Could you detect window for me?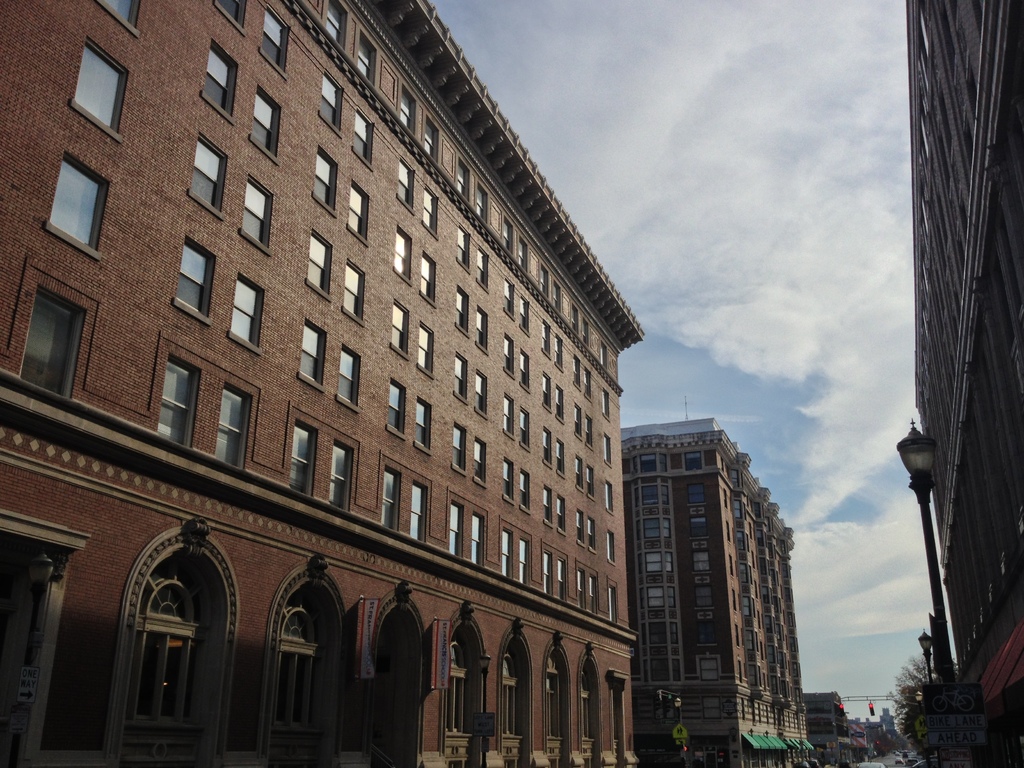
Detection result: [601,388,613,424].
